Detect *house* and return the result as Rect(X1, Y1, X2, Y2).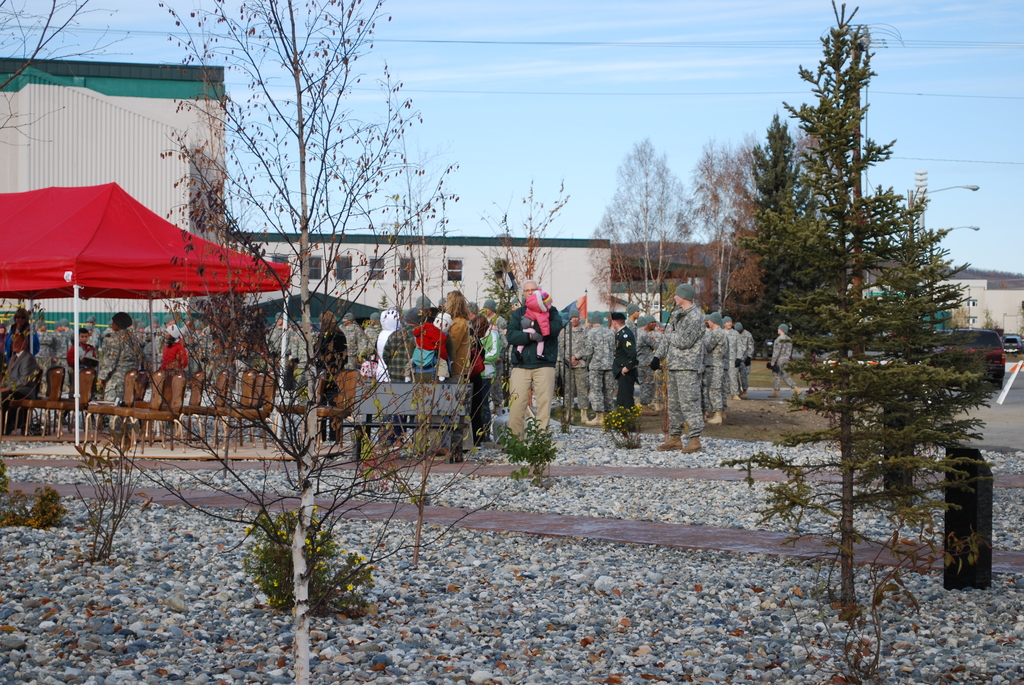
Rect(0, 54, 230, 248).
